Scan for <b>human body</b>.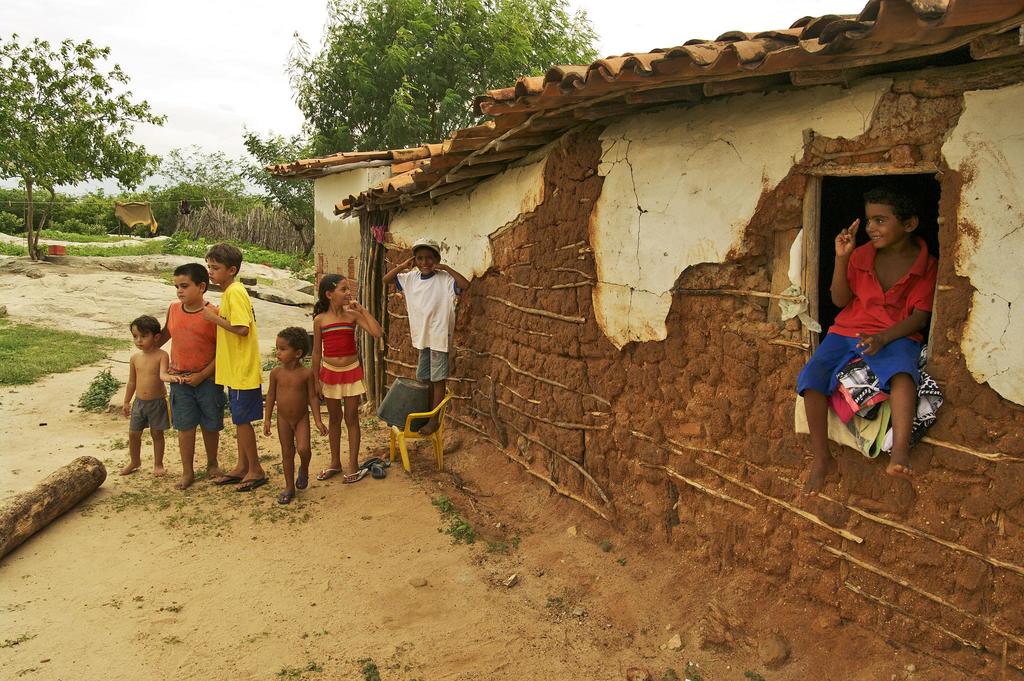
Scan result: locate(263, 361, 328, 504).
